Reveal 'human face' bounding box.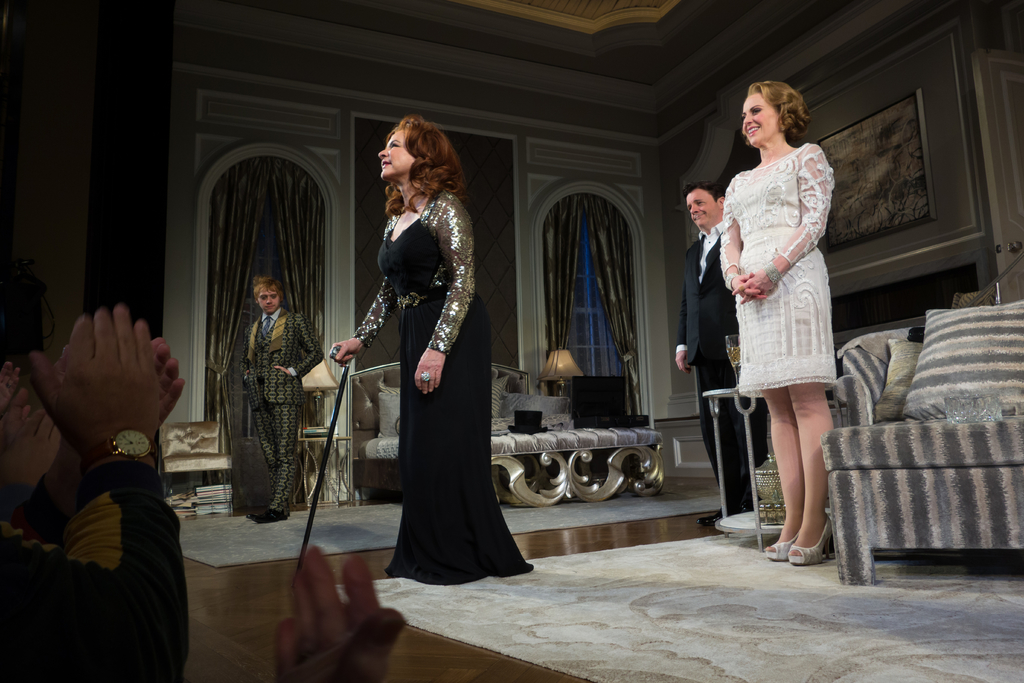
Revealed: <box>690,192,716,226</box>.
